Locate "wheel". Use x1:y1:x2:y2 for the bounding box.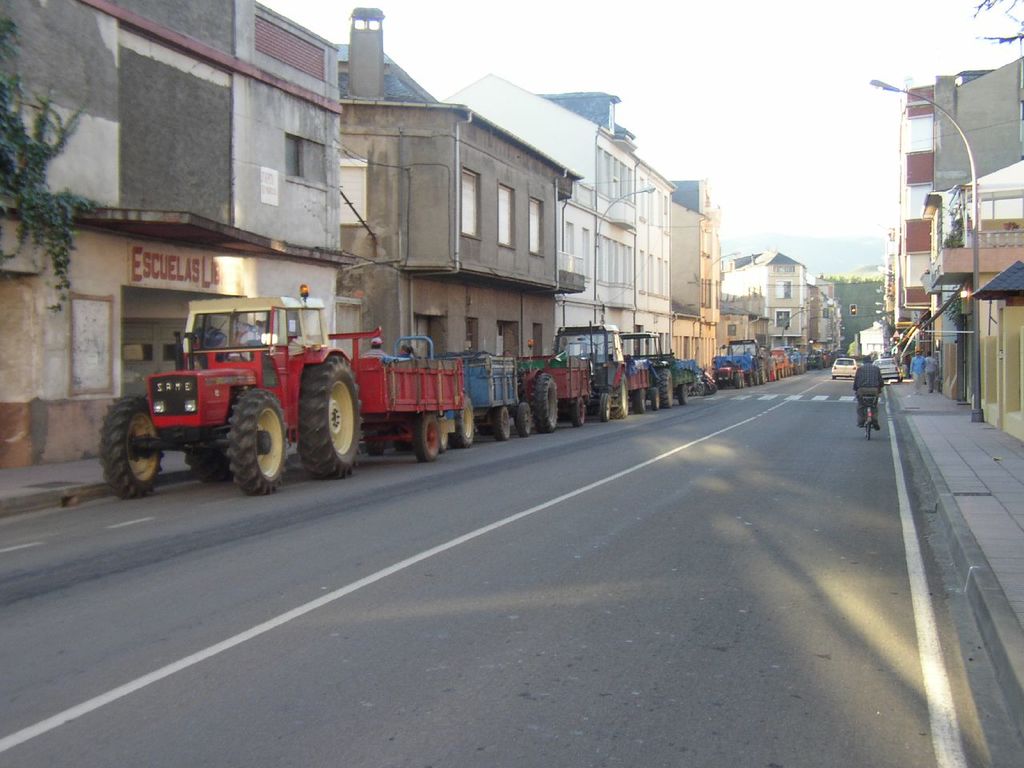
731:374:742:388.
